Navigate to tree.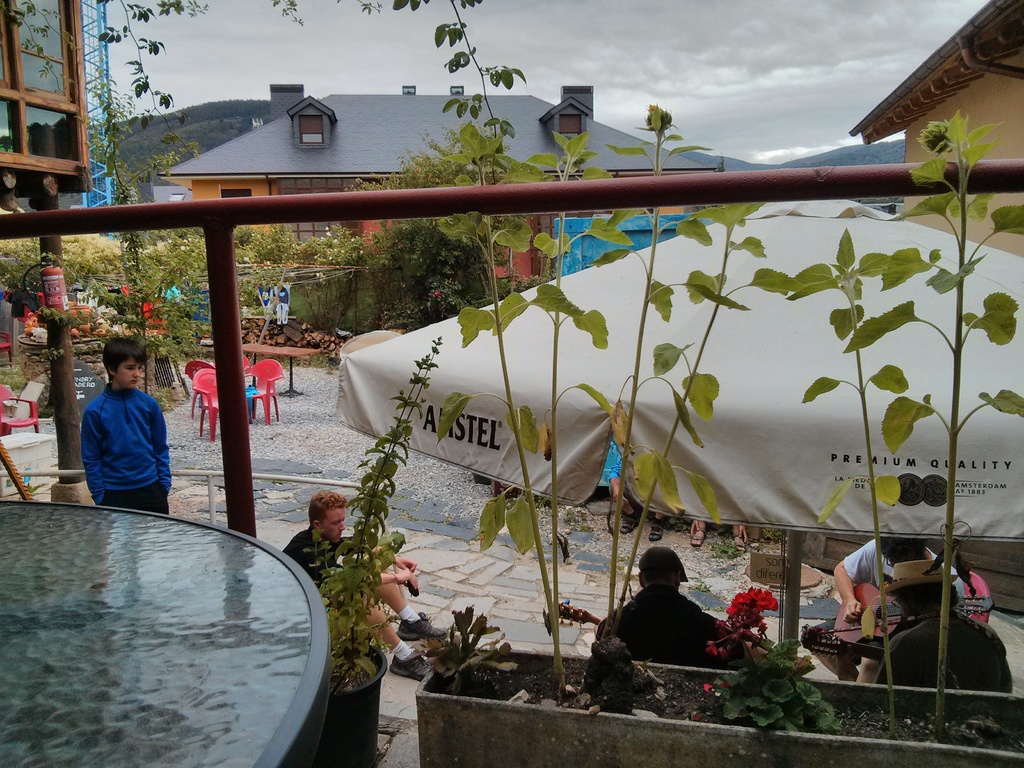
Navigation target: x1=328 y1=89 x2=552 y2=332.
